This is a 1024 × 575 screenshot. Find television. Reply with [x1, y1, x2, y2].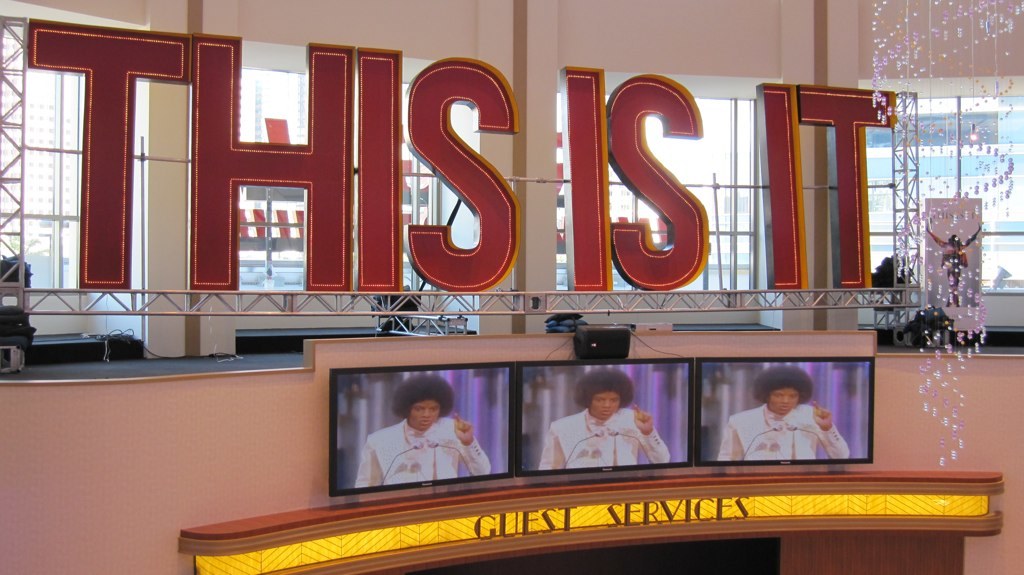
[513, 354, 693, 471].
